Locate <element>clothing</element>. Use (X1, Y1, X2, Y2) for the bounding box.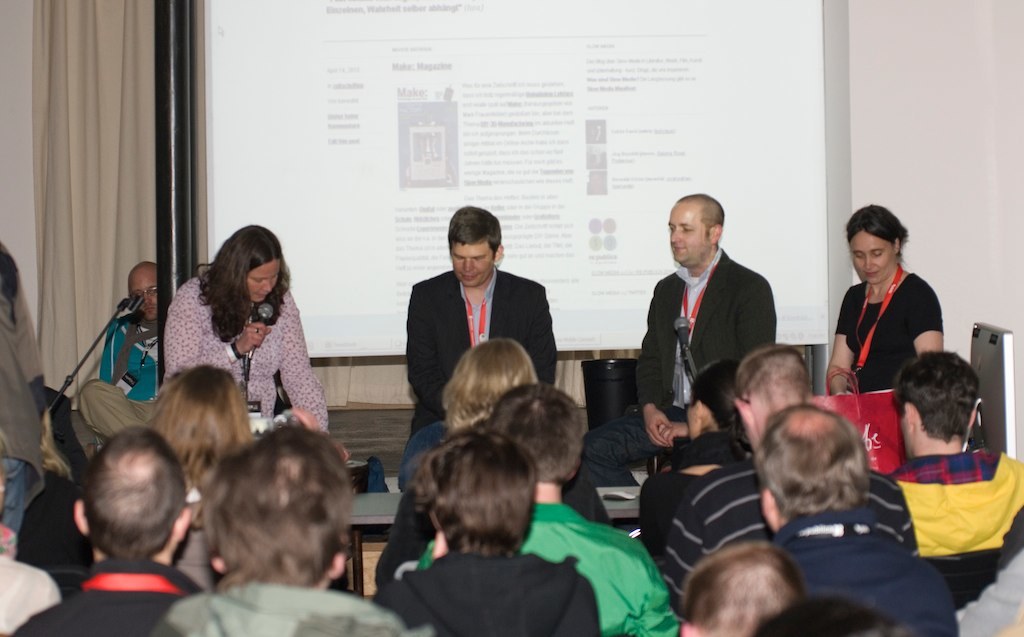
(772, 512, 961, 630).
